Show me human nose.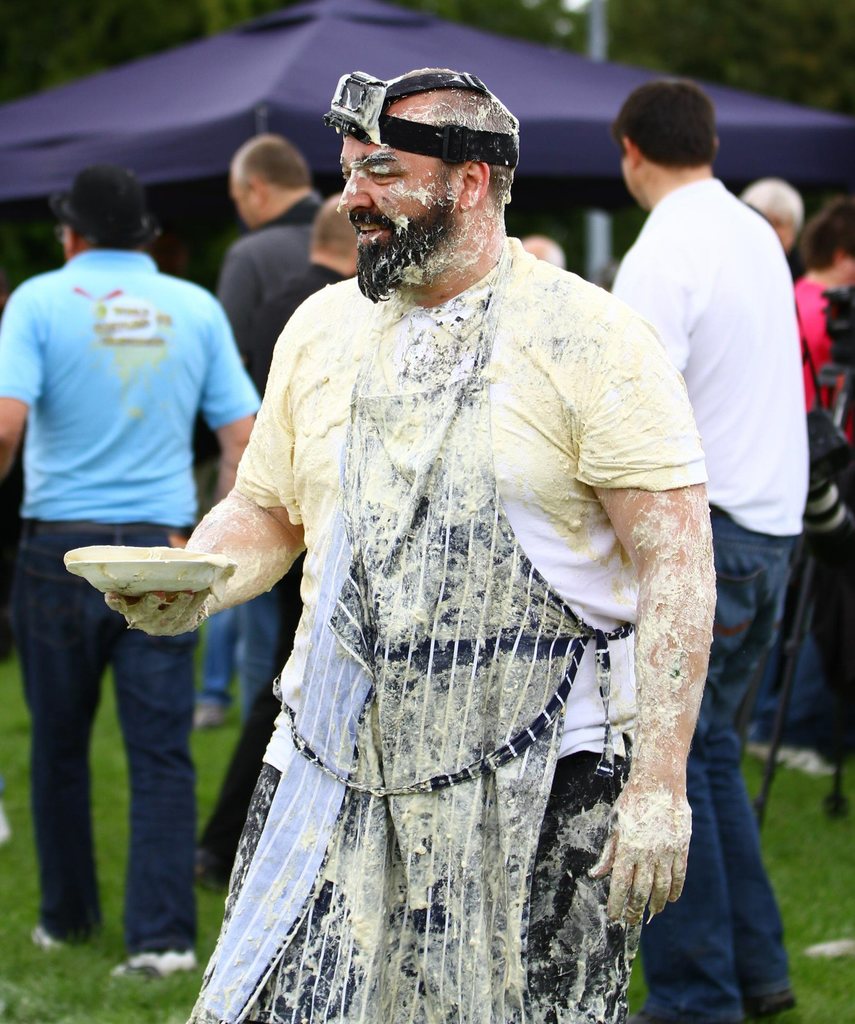
human nose is here: <bbox>337, 173, 373, 212</bbox>.
